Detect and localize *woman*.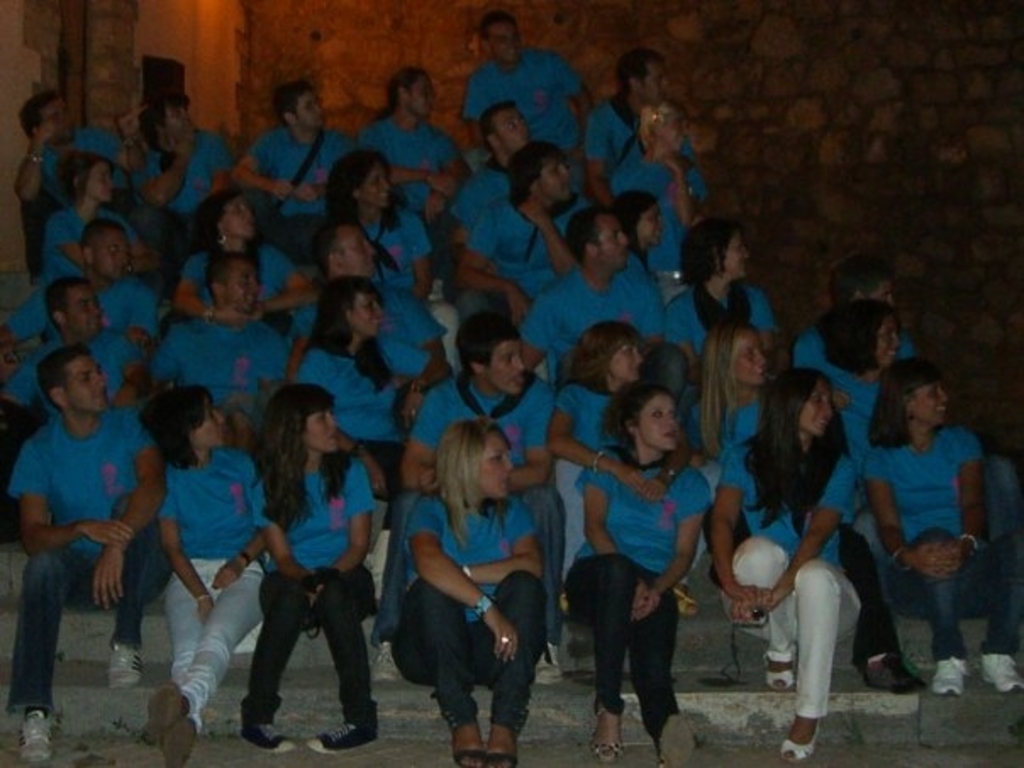
Localized at (x1=727, y1=361, x2=878, y2=746).
